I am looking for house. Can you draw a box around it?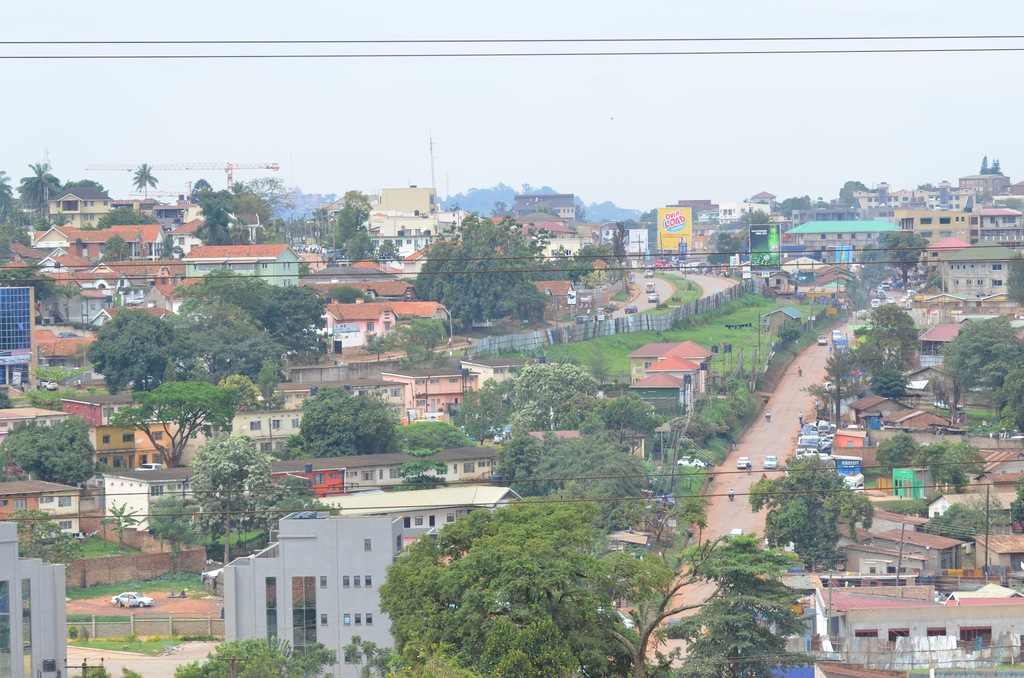
Sure, the bounding box is box=[405, 446, 502, 483].
